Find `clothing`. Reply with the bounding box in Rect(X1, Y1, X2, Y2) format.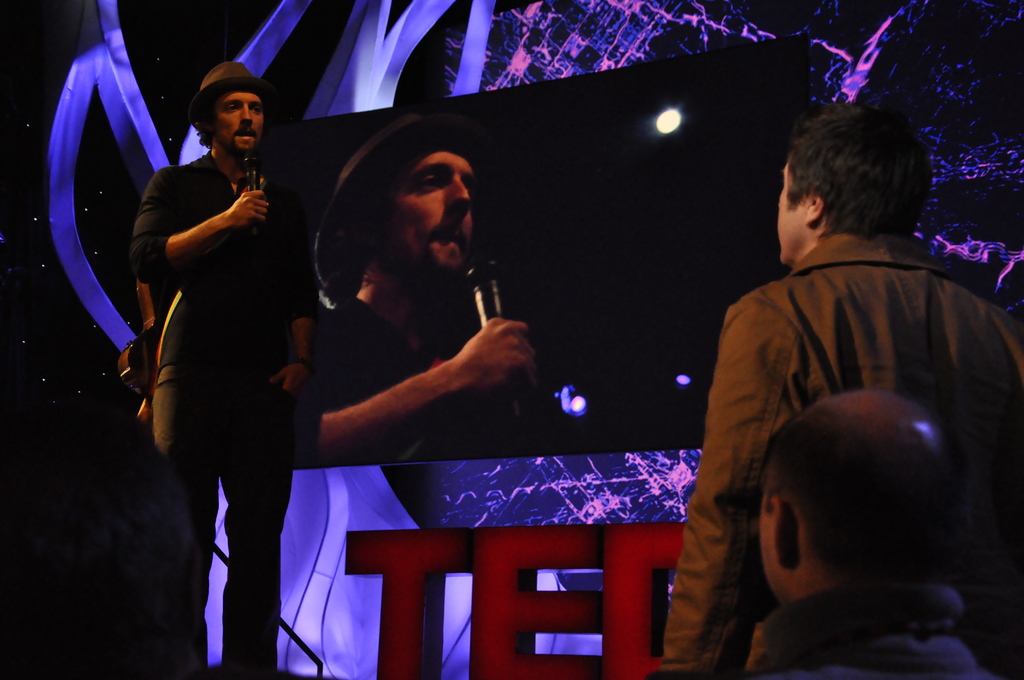
Rect(112, 85, 314, 584).
